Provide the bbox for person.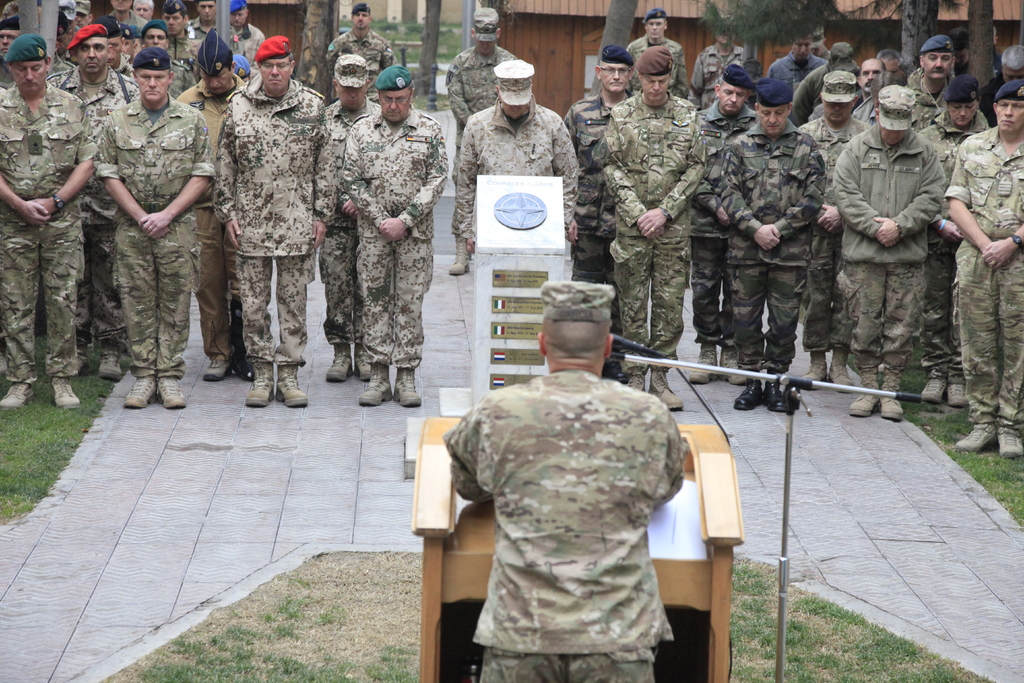
box=[432, 295, 694, 682].
